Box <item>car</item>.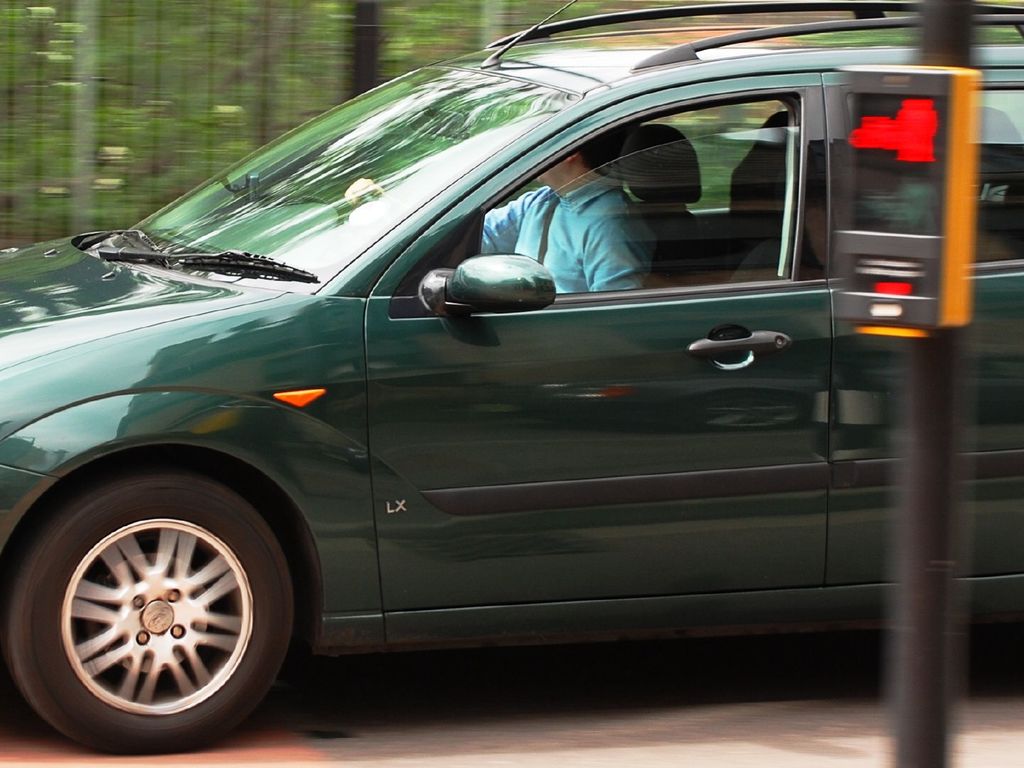
bbox=[0, 0, 1023, 758].
